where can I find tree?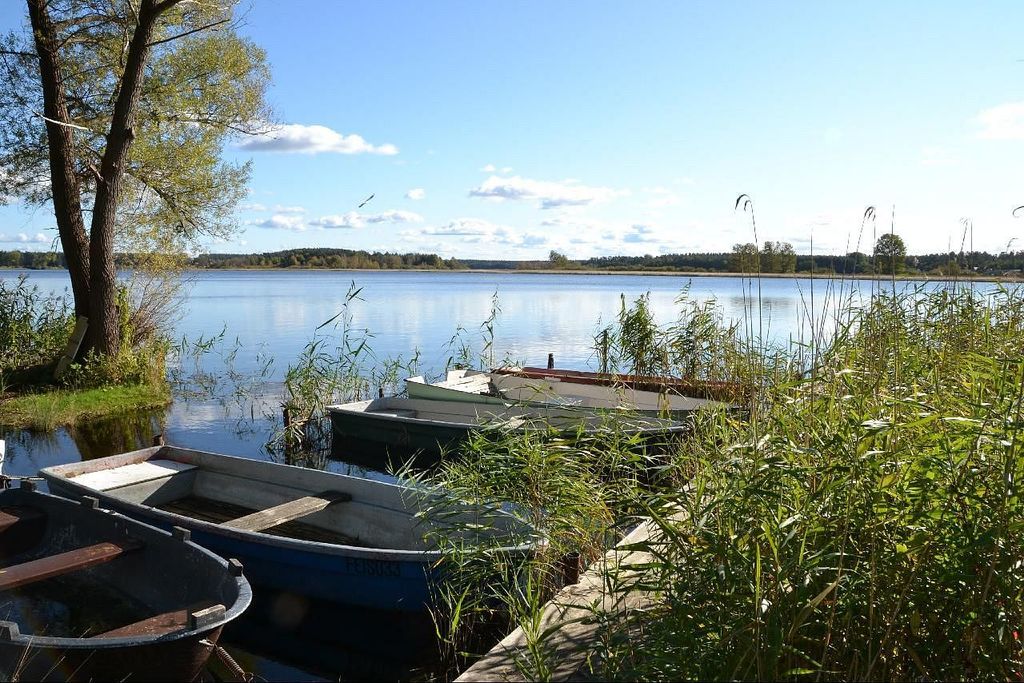
You can find it at box=[557, 256, 569, 265].
